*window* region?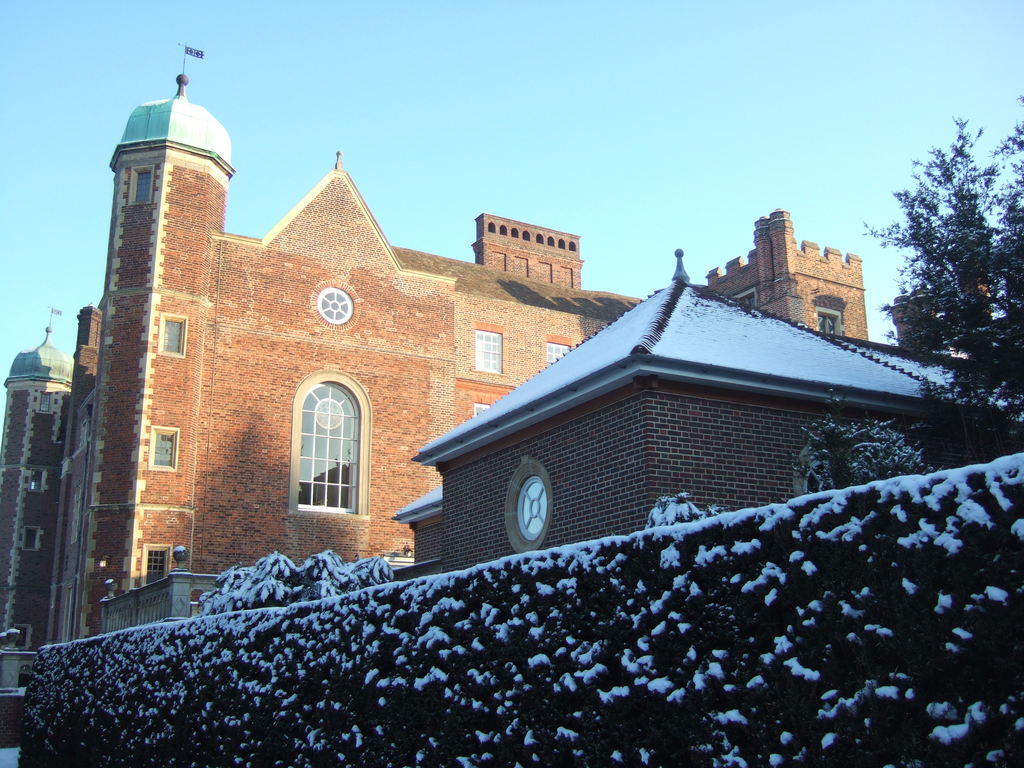
bbox=(472, 332, 499, 369)
